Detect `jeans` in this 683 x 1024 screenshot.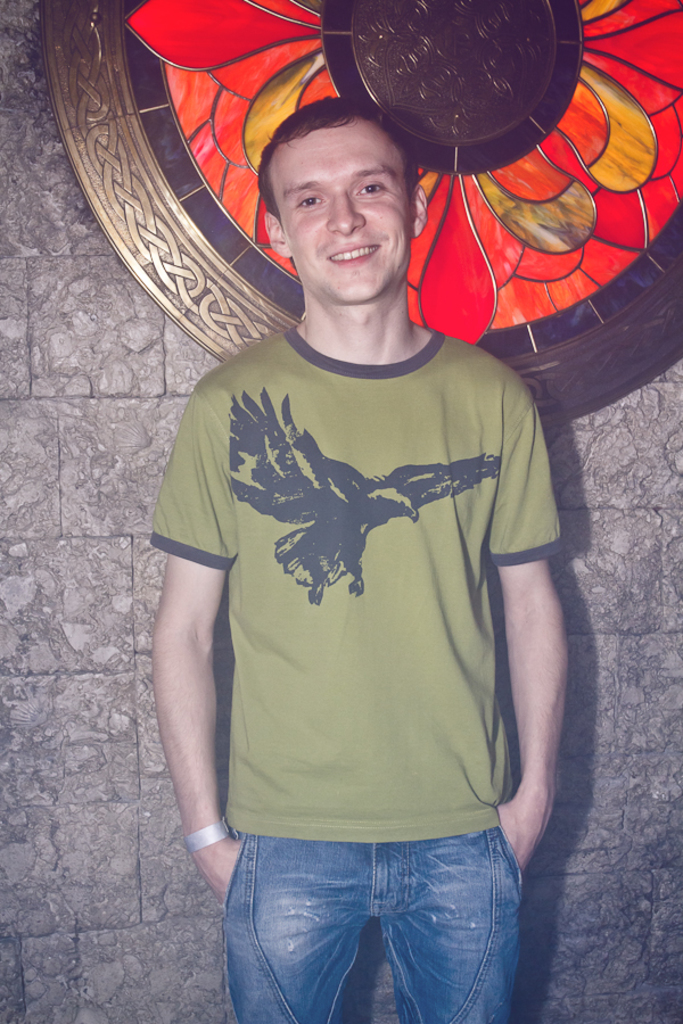
Detection: [203,804,529,1019].
